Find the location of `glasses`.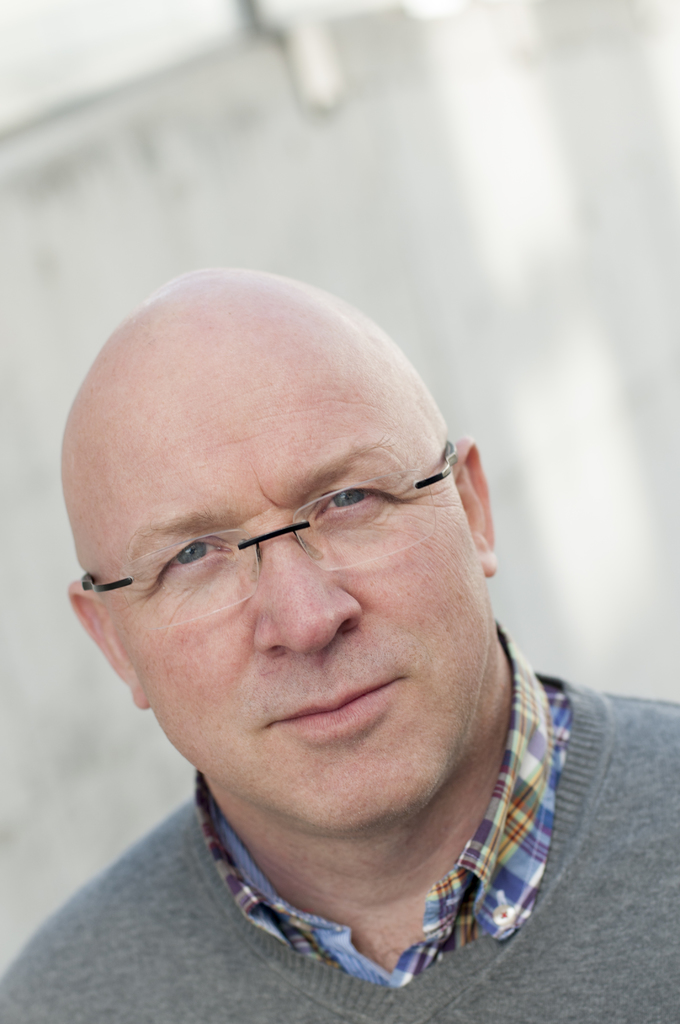
Location: [85,448,478,614].
